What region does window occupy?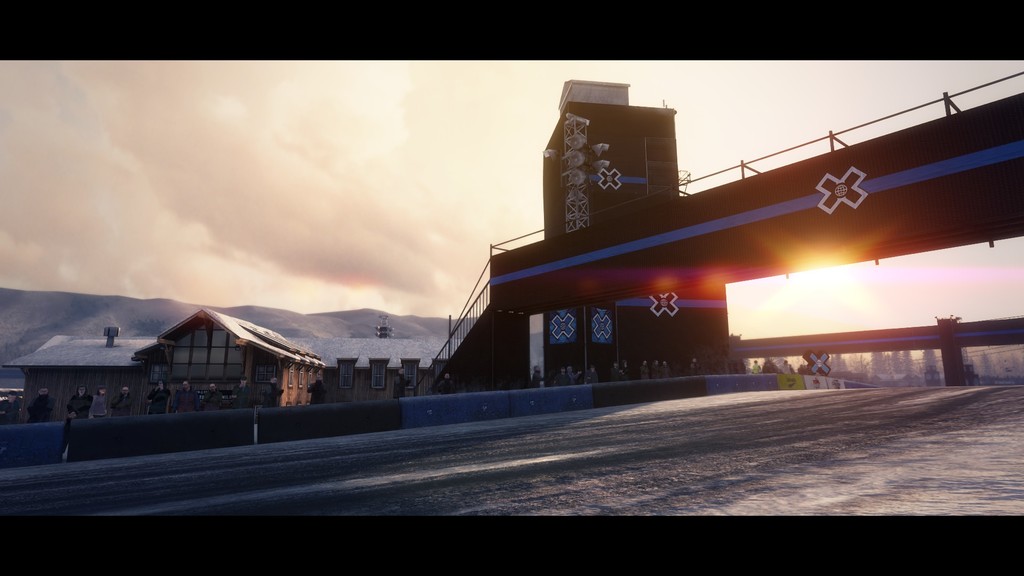
<box>308,367,315,389</box>.
